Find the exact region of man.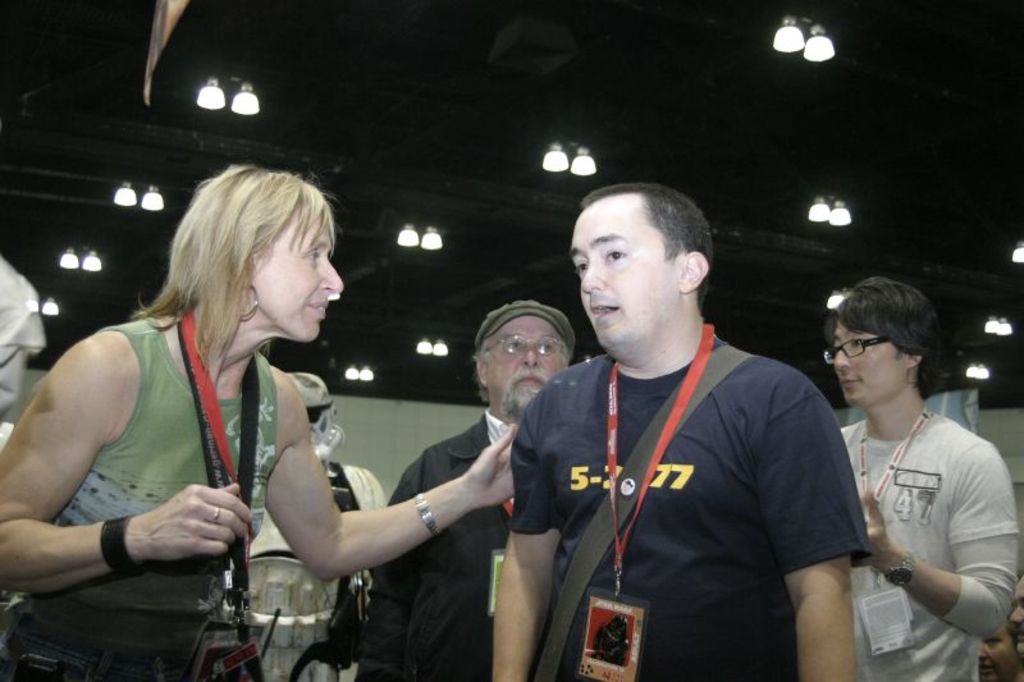
Exact region: [486,177,887,681].
